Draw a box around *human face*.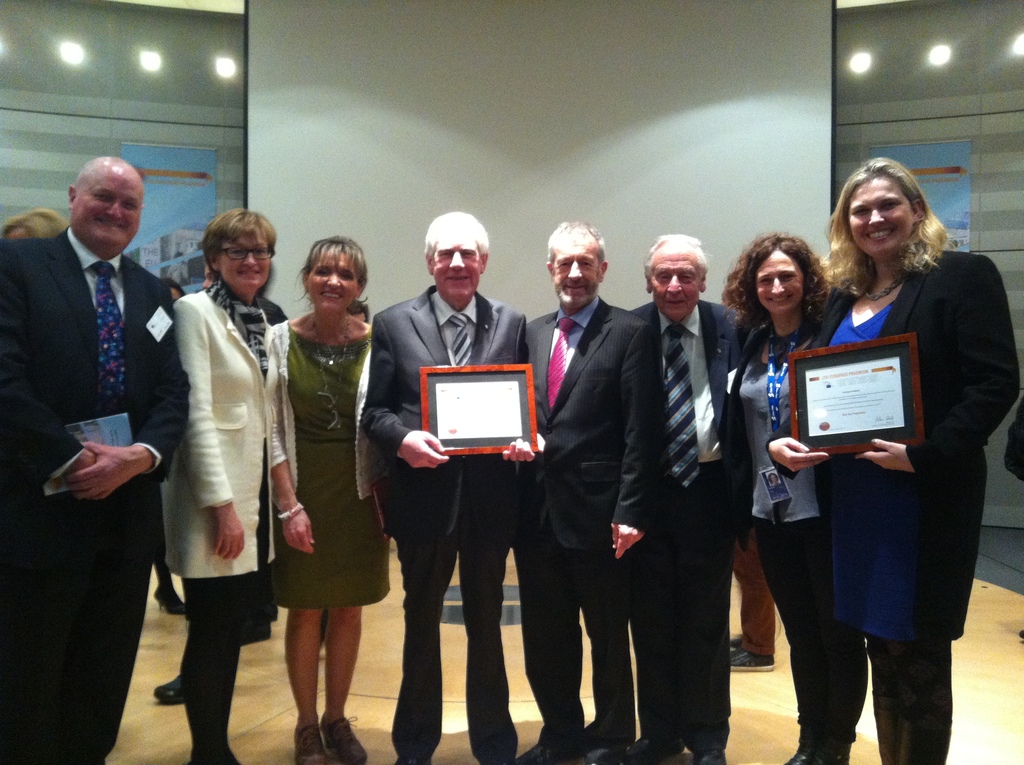
(758,244,799,316).
